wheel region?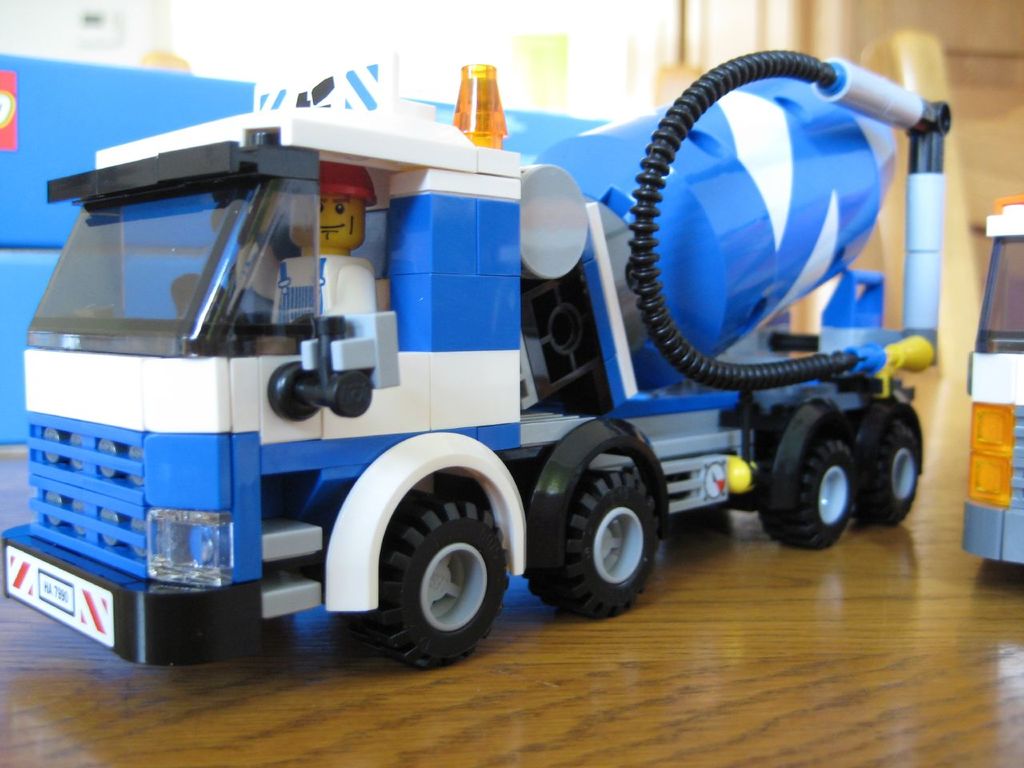
[left=857, top=422, right=918, bottom=526]
